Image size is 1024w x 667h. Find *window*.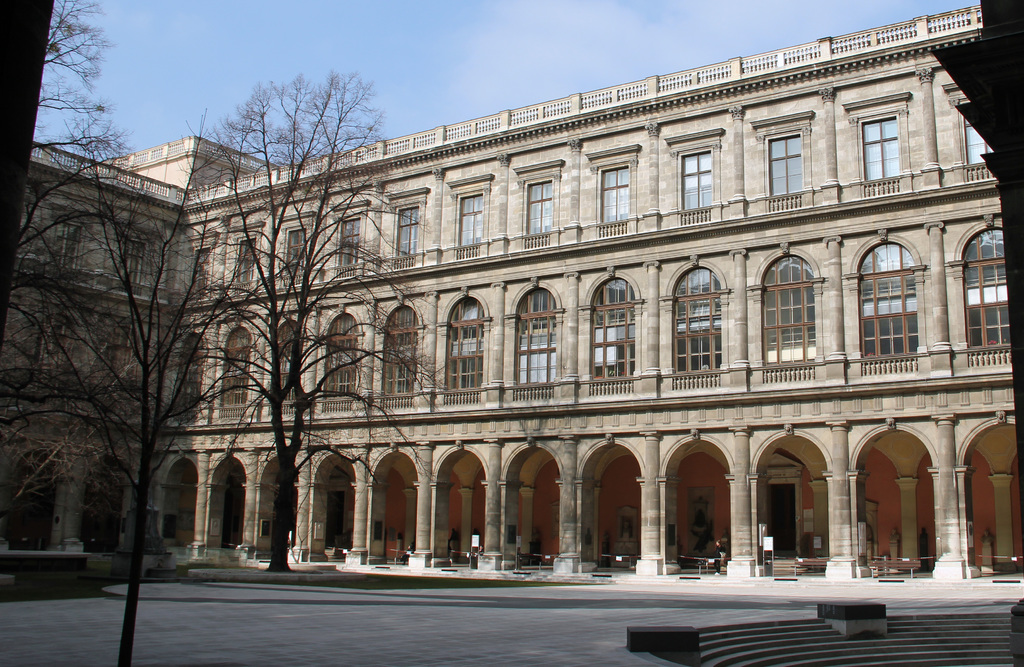
Rect(270, 322, 305, 423).
